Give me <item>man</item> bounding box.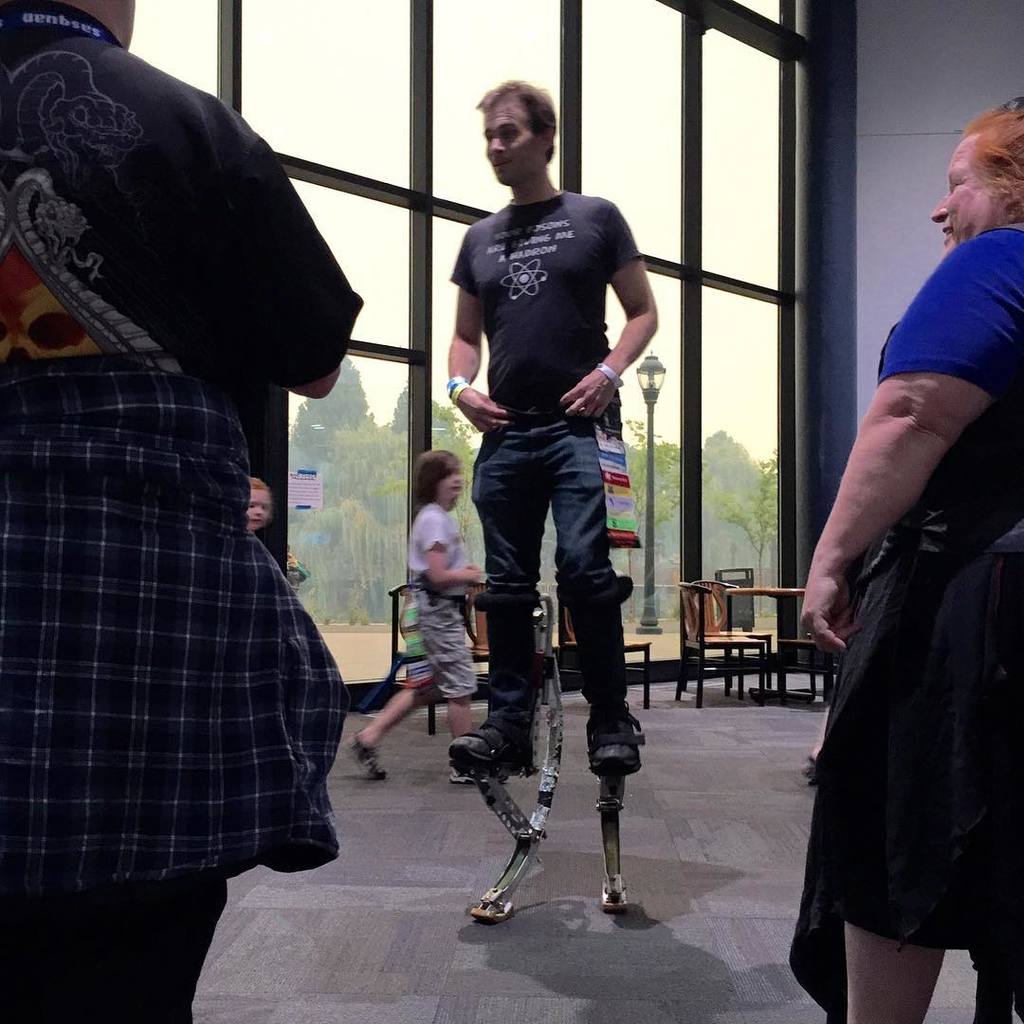
x1=430 y1=82 x2=677 y2=873.
